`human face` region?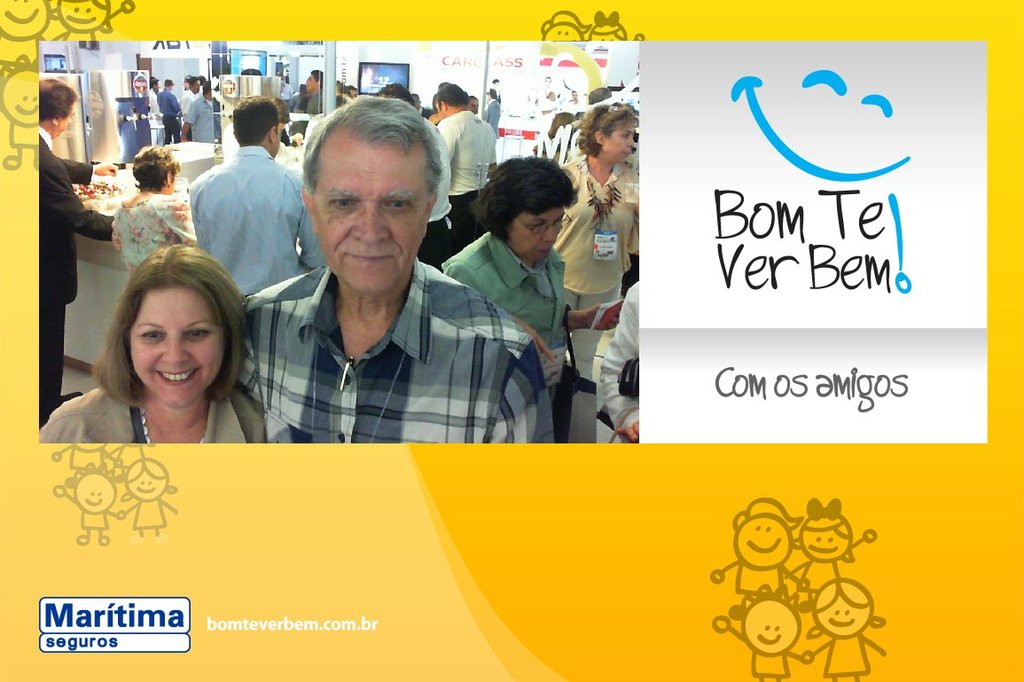
<bbox>313, 123, 433, 299</bbox>
